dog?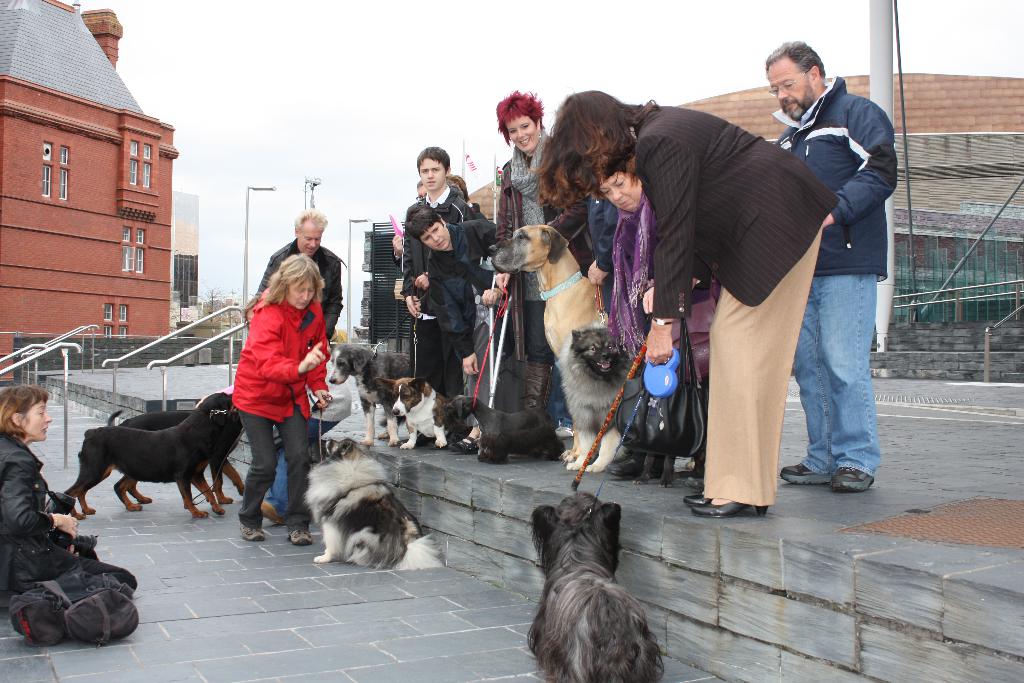
<region>301, 445, 444, 570</region>
